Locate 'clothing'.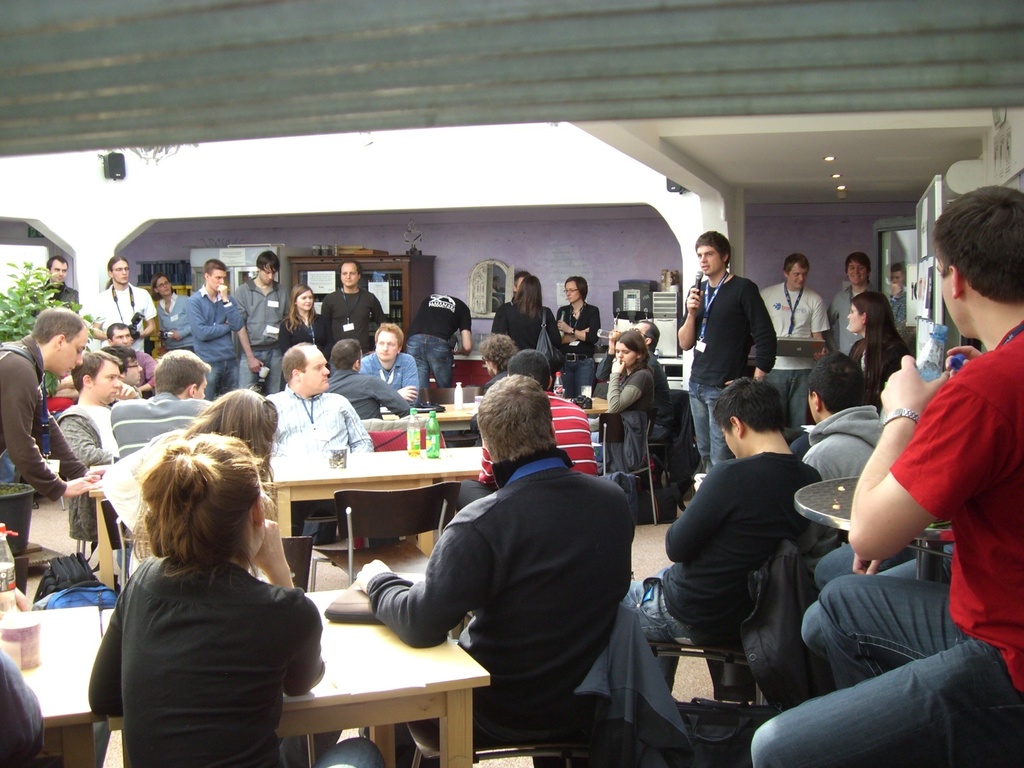
Bounding box: <bbox>277, 307, 330, 362</bbox>.
